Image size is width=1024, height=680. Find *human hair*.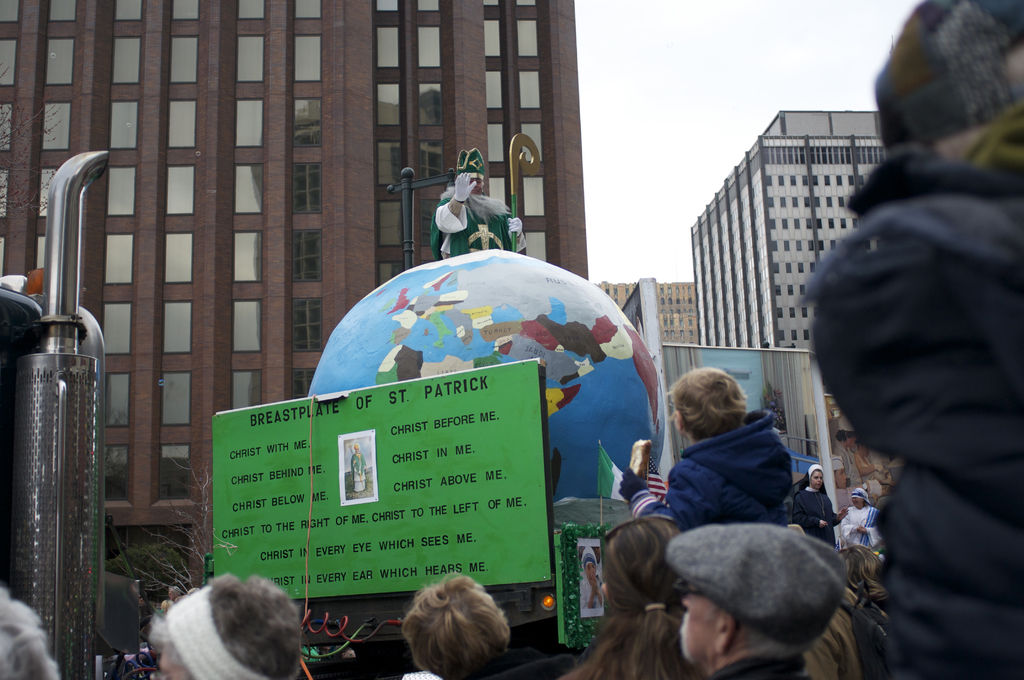
Rect(394, 589, 513, 678).
